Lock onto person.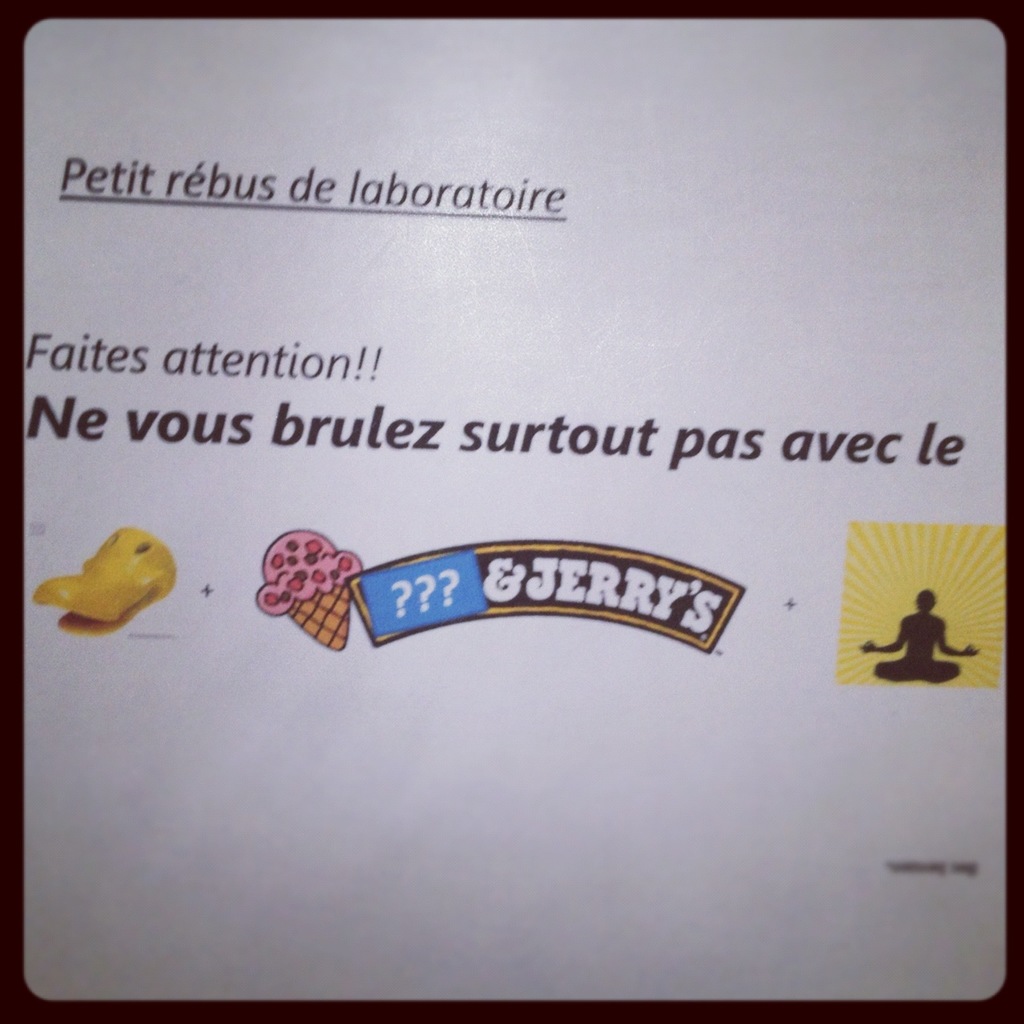
Locked: l=867, t=559, r=987, b=703.
